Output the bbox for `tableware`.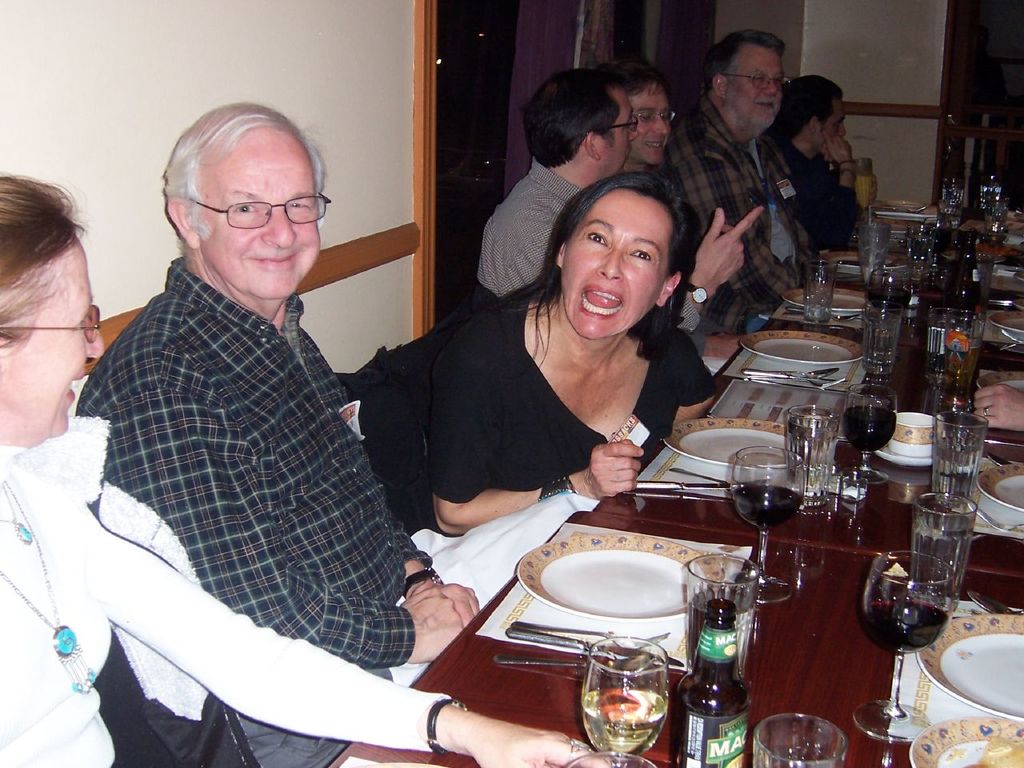
crop(740, 330, 865, 362).
